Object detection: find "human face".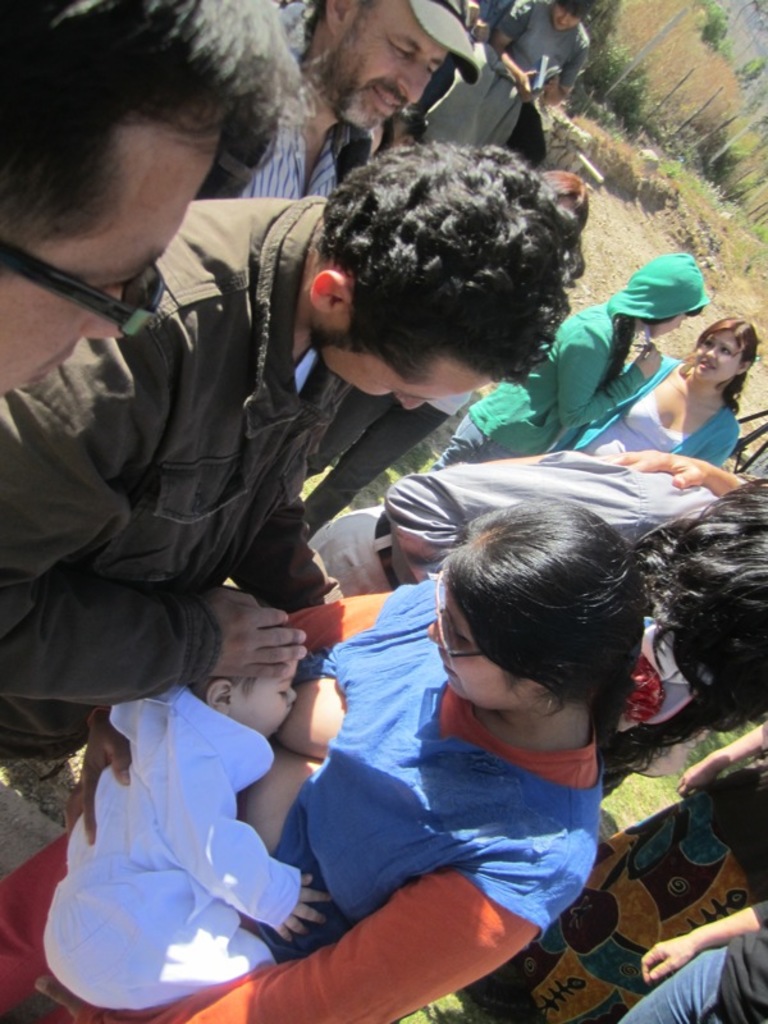
232:660:296:731.
